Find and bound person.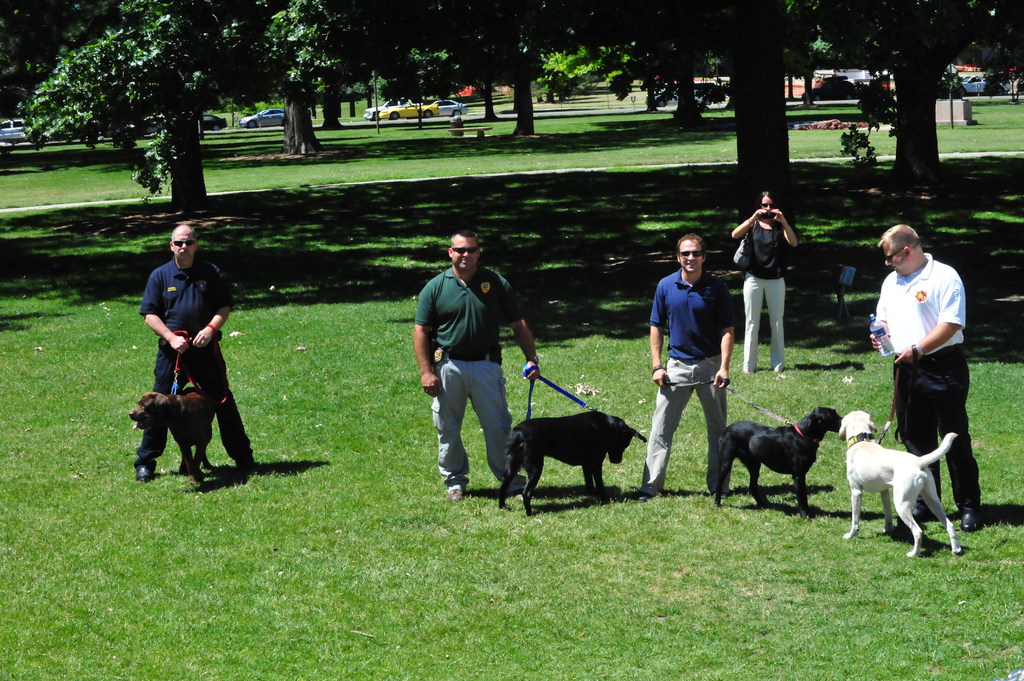
Bound: 632, 233, 740, 501.
